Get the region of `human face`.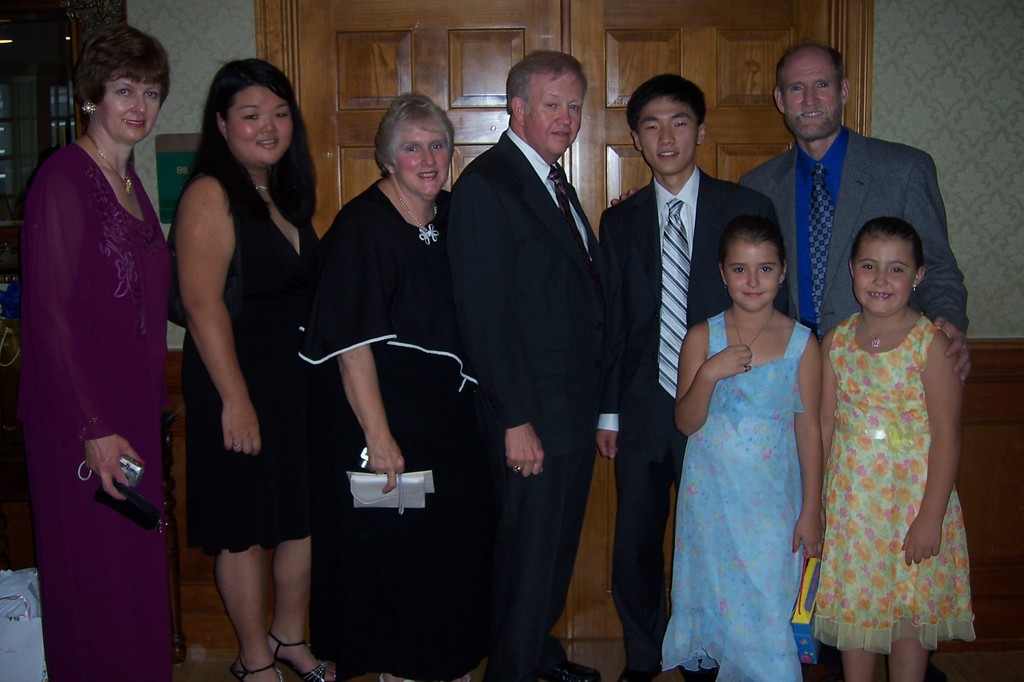
crop(724, 238, 781, 309).
